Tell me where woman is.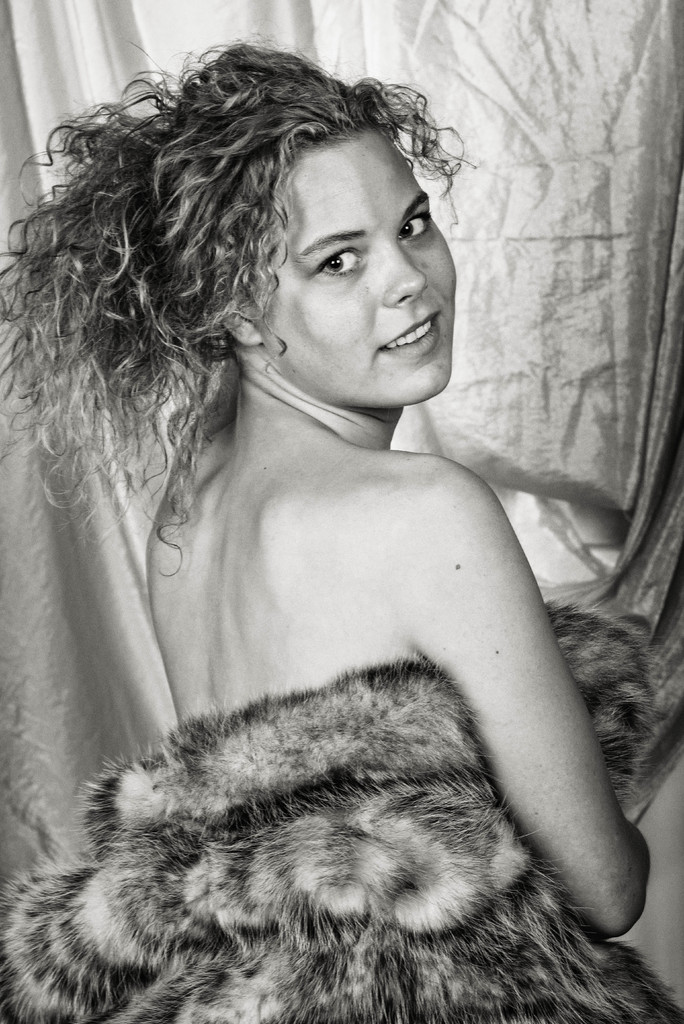
woman is at (0,22,683,1023).
